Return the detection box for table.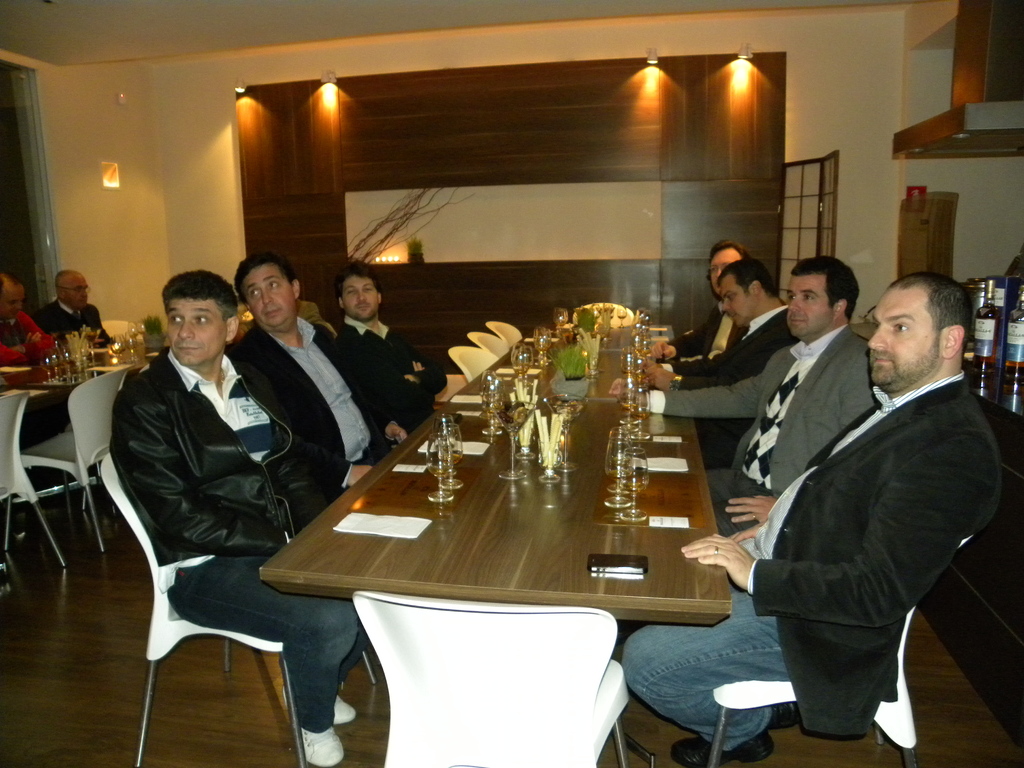
(0,337,170,547).
